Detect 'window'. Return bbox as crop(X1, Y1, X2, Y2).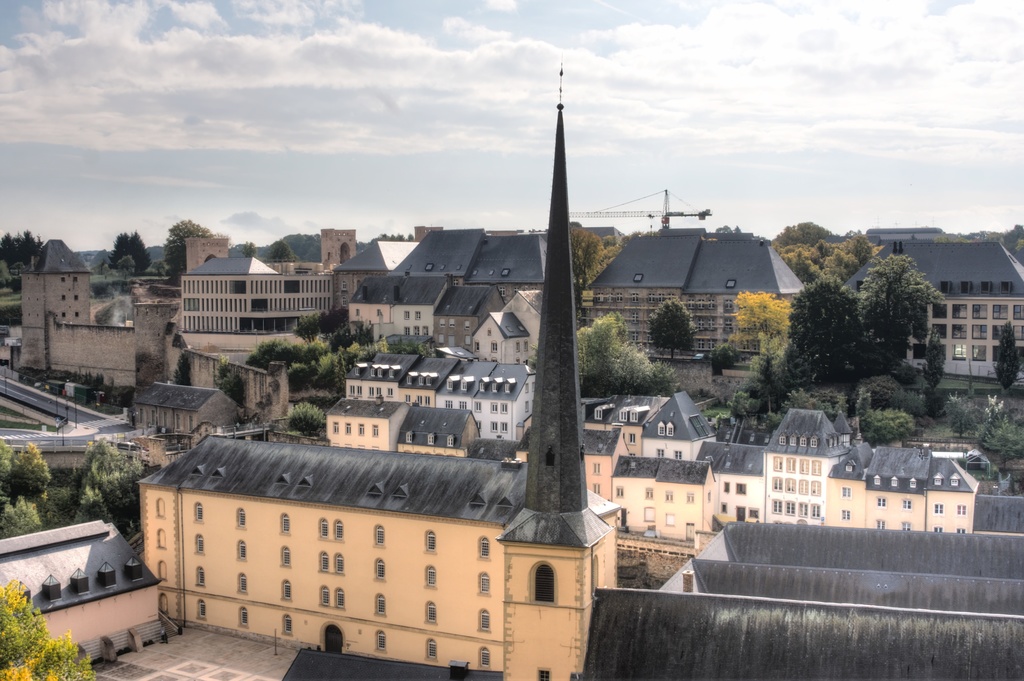
crop(473, 340, 484, 355).
